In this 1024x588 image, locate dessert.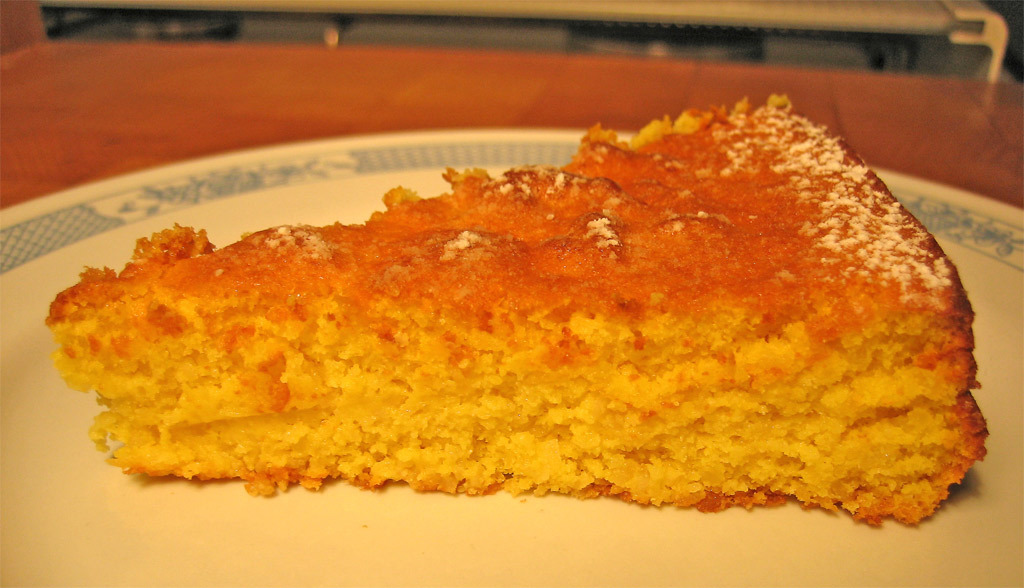
Bounding box: [left=34, top=87, right=991, bottom=513].
